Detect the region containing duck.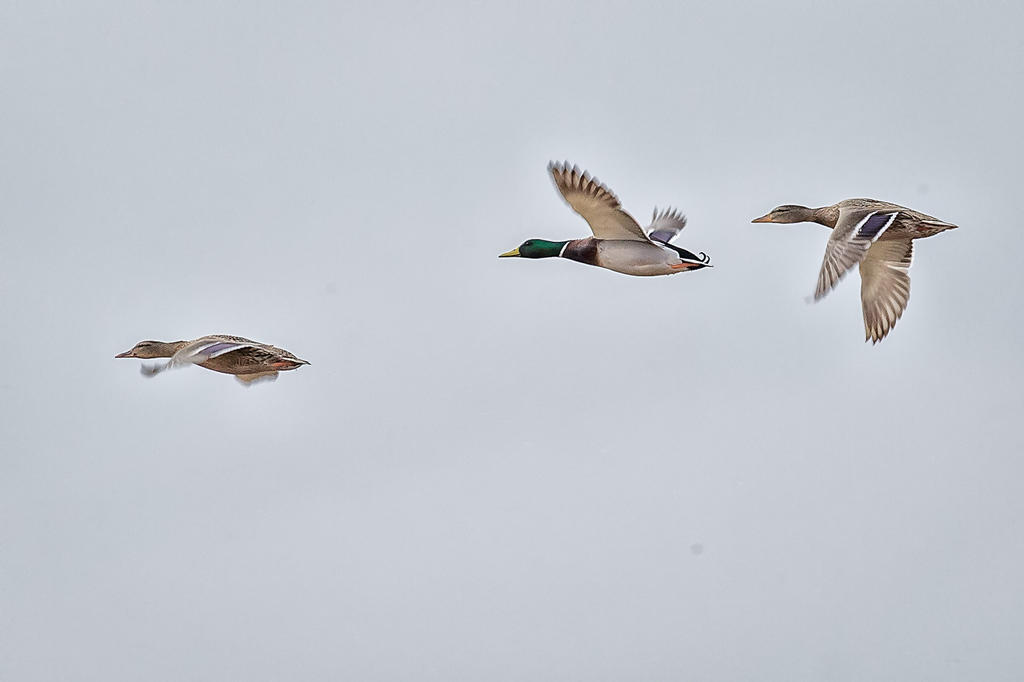
BBox(753, 191, 957, 346).
